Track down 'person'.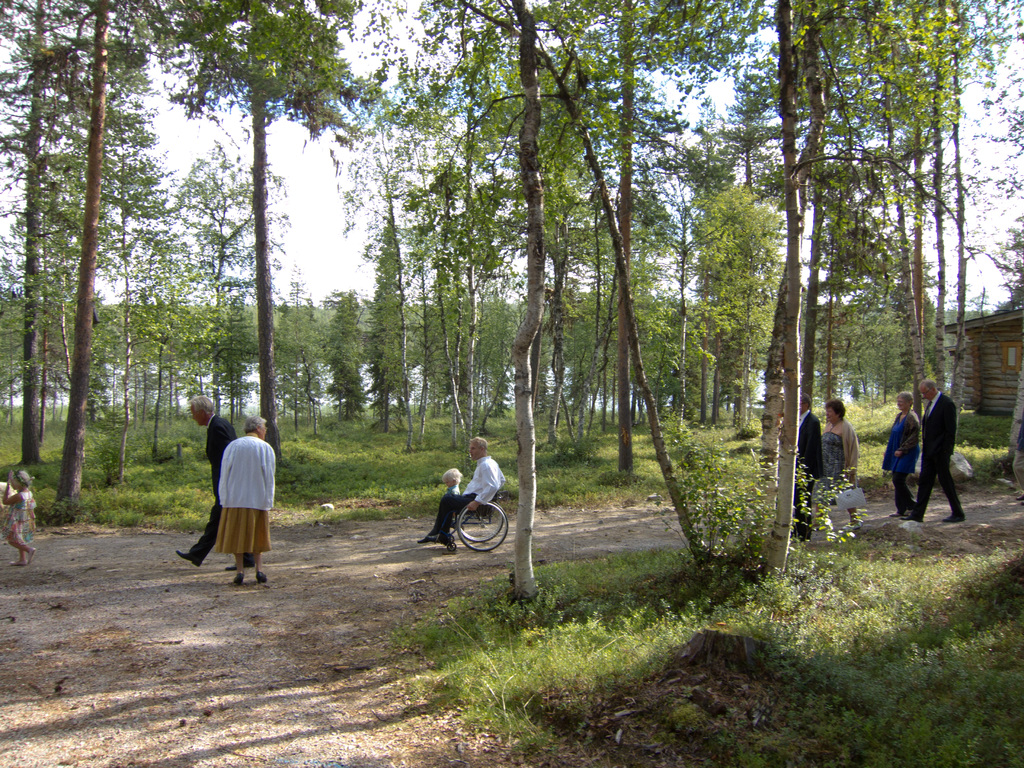
Tracked to crop(214, 414, 275, 585).
